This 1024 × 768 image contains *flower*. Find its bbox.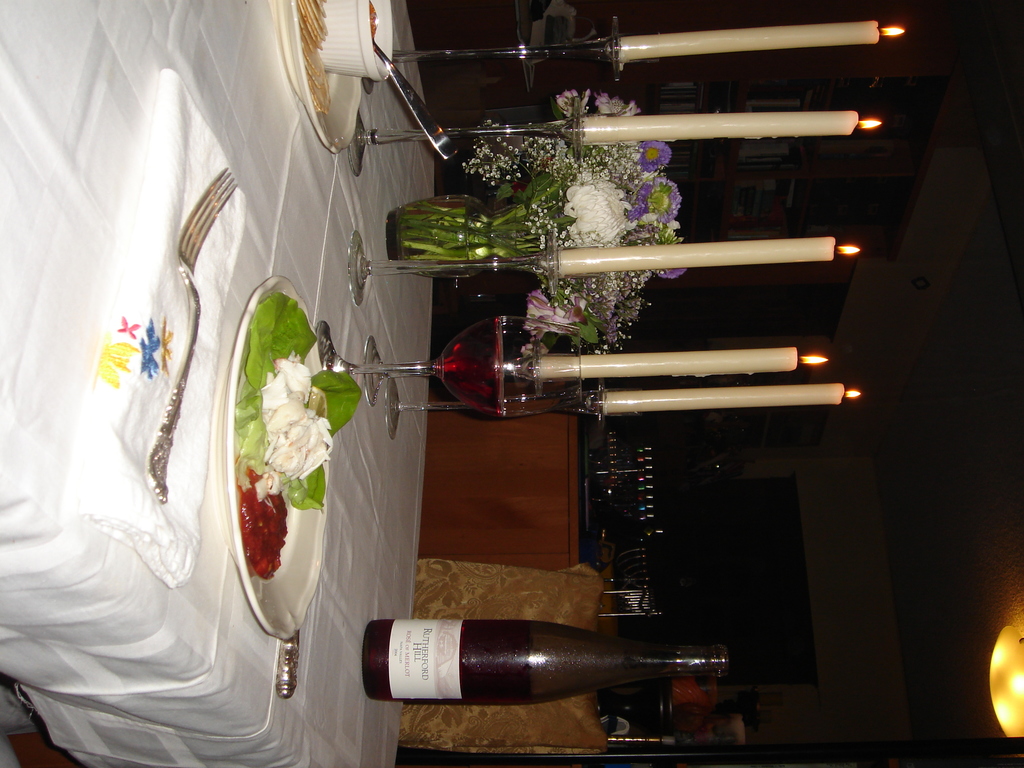
rect(646, 177, 678, 219).
